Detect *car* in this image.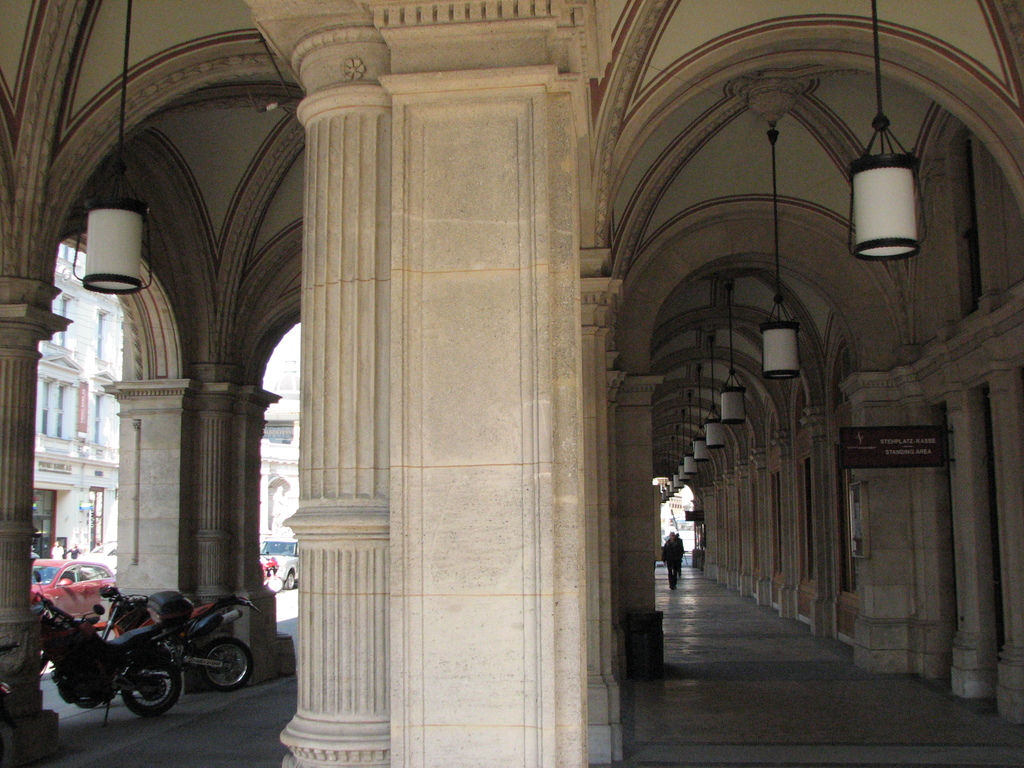
Detection: box=[261, 540, 301, 589].
